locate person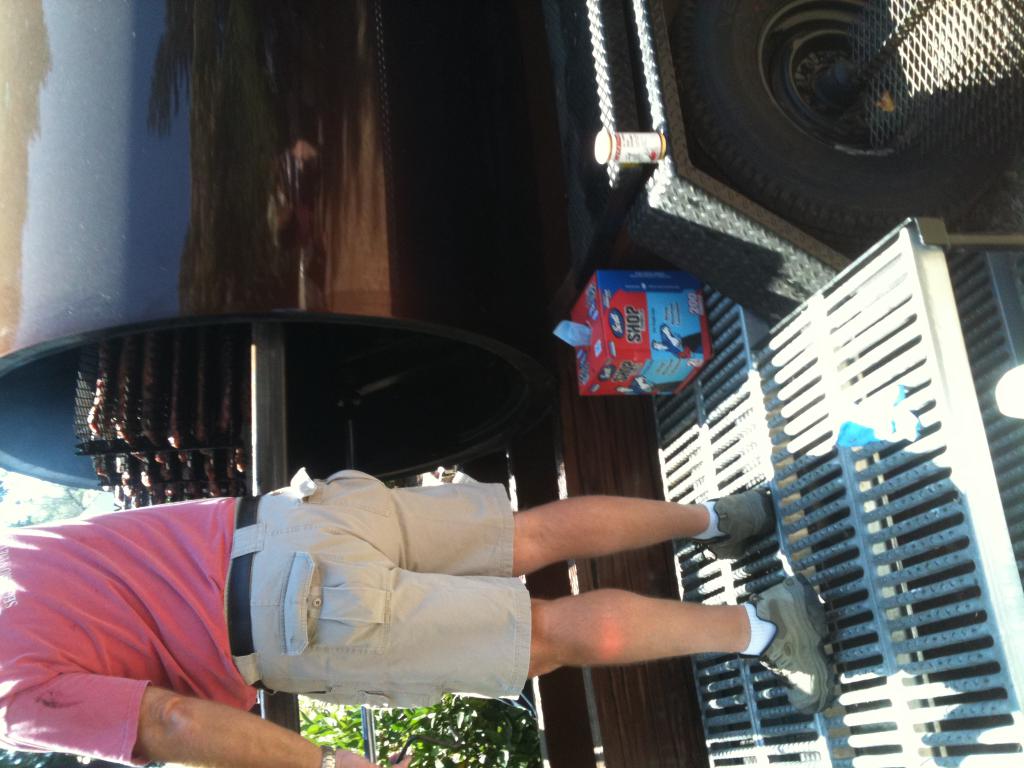
[0, 464, 831, 767]
